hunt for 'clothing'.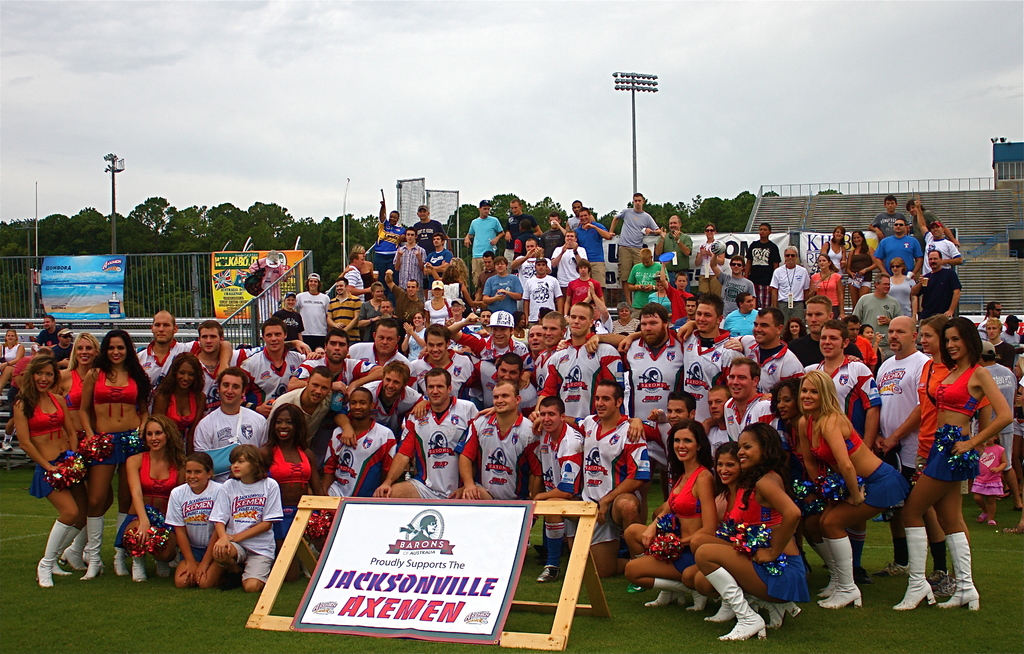
Hunted down at x1=454 y1=331 x2=531 y2=363.
